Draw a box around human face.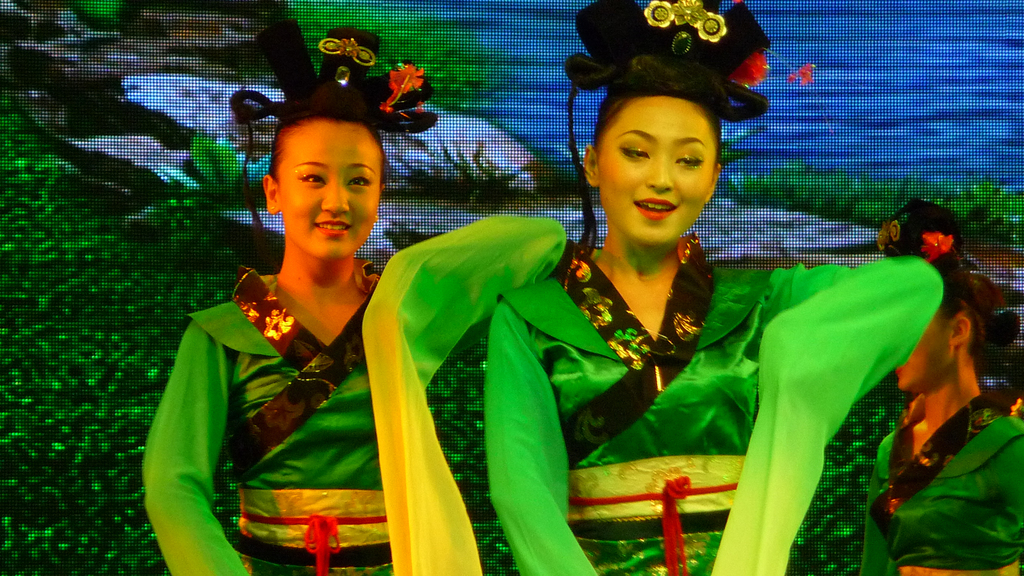
l=278, t=122, r=378, b=262.
